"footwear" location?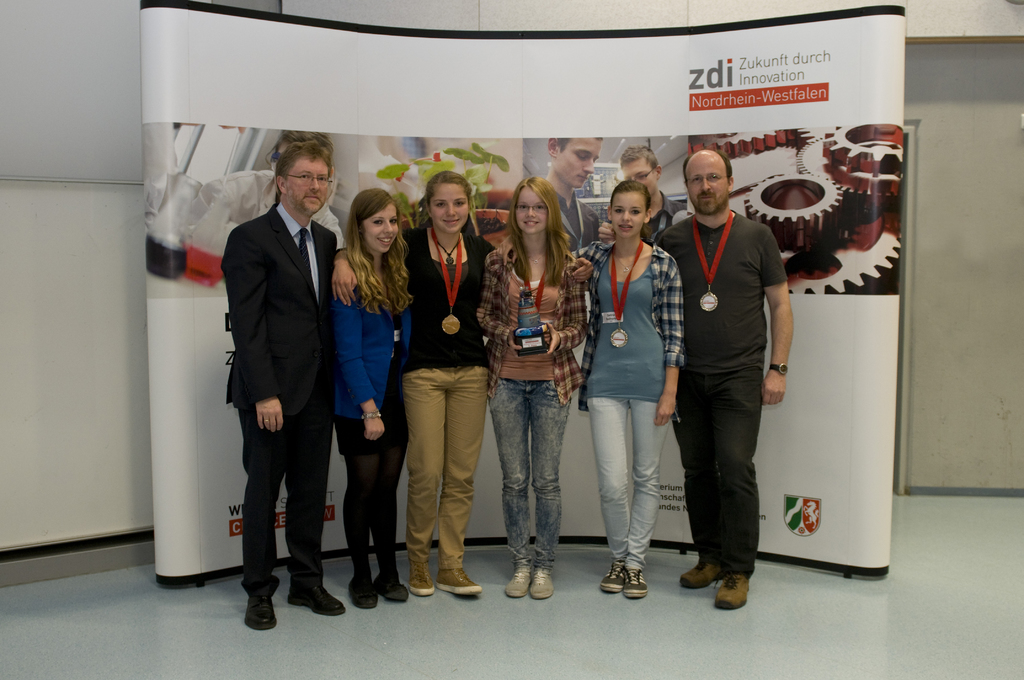
x1=624 y1=563 x2=648 y2=601
